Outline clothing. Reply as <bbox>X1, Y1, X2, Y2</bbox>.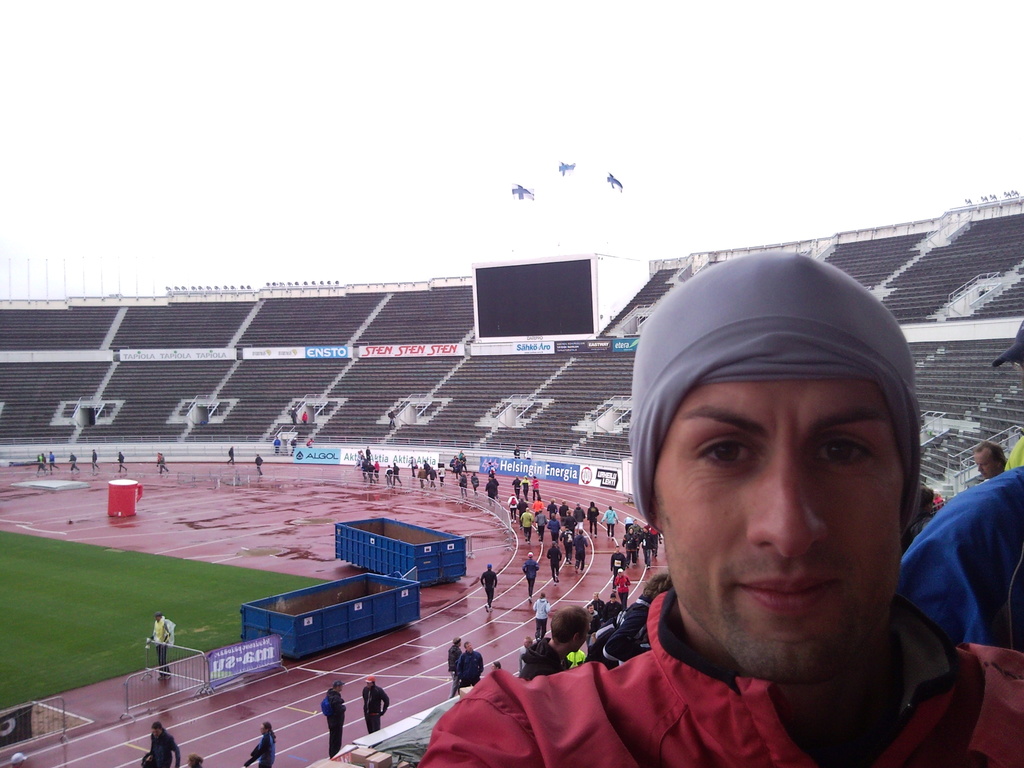
<bbox>157, 454, 166, 472</bbox>.
